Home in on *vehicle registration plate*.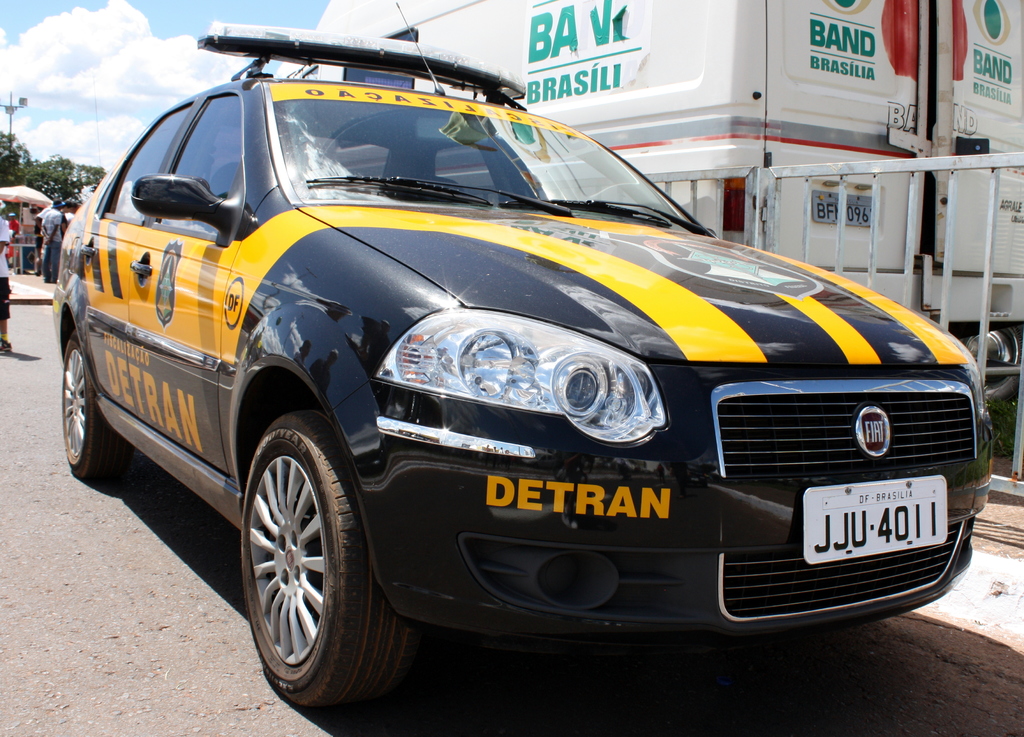
Homed in at left=786, top=483, right=956, bottom=591.
